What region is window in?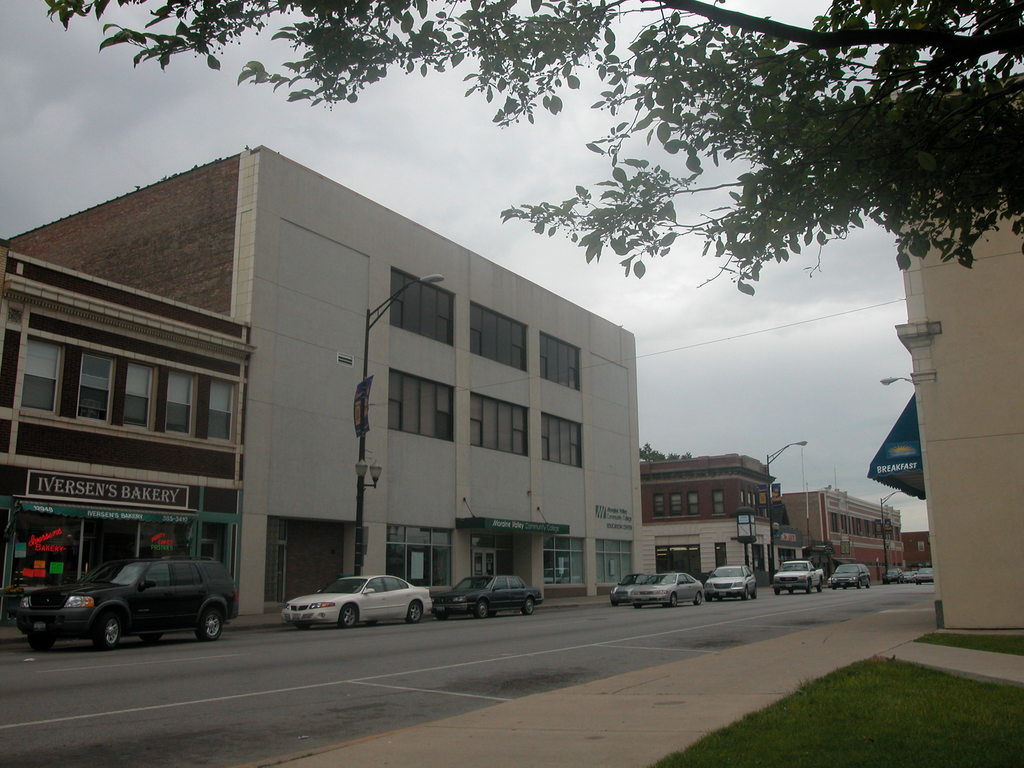
x1=737 y1=486 x2=764 y2=507.
